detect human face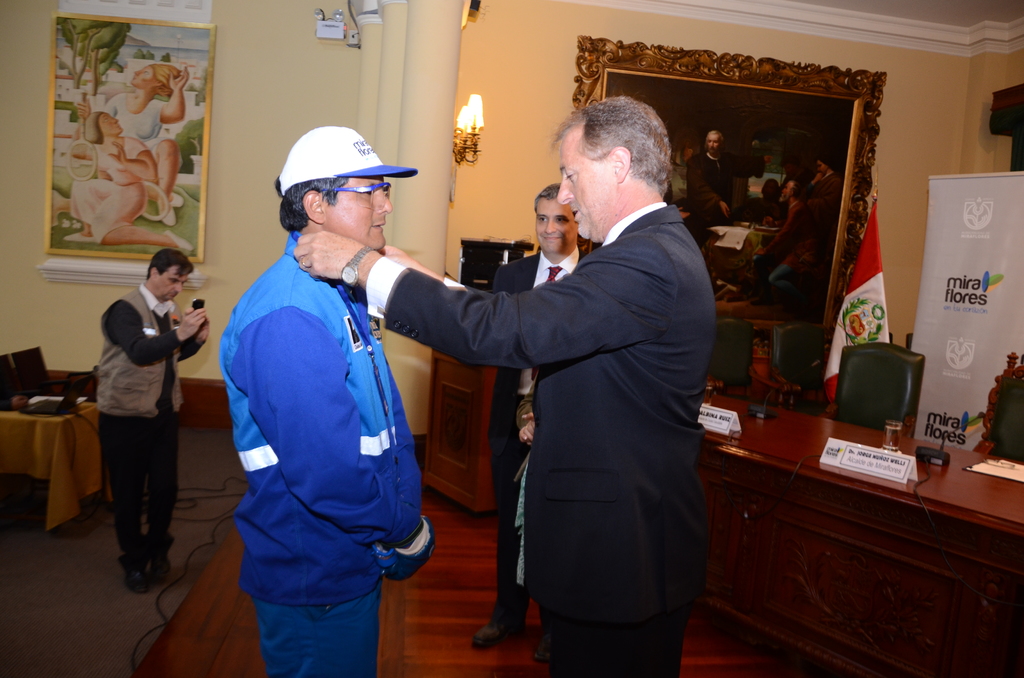
bbox(817, 160, 828, 175)
